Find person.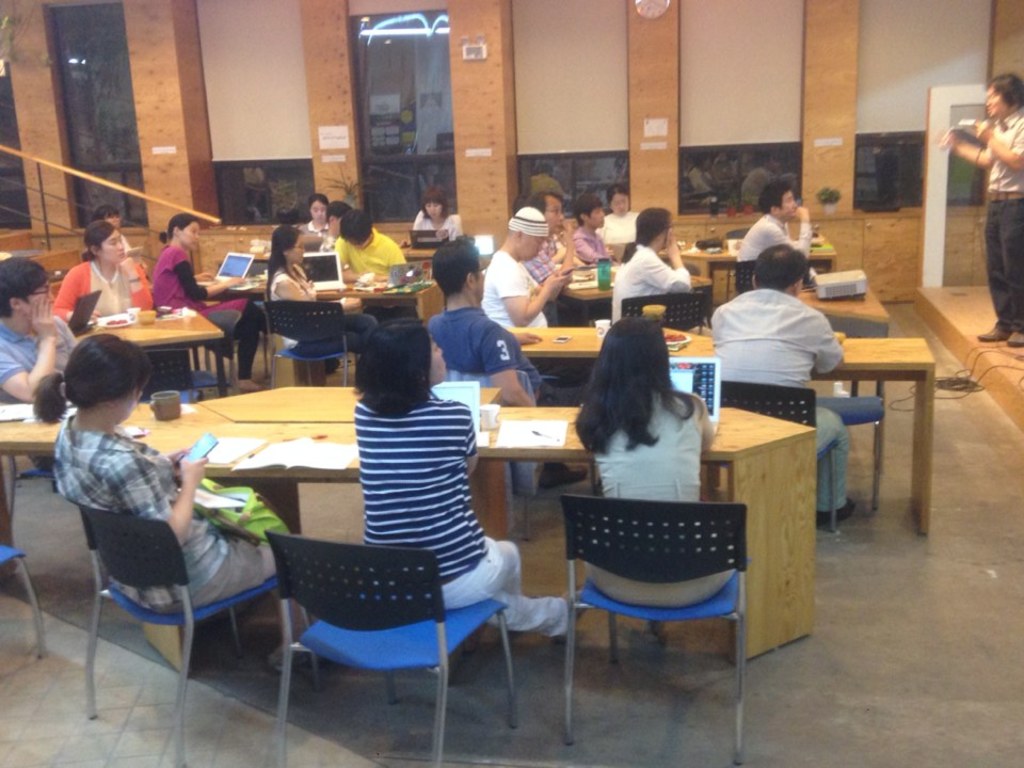
box=[46, 221, 150, 337].
